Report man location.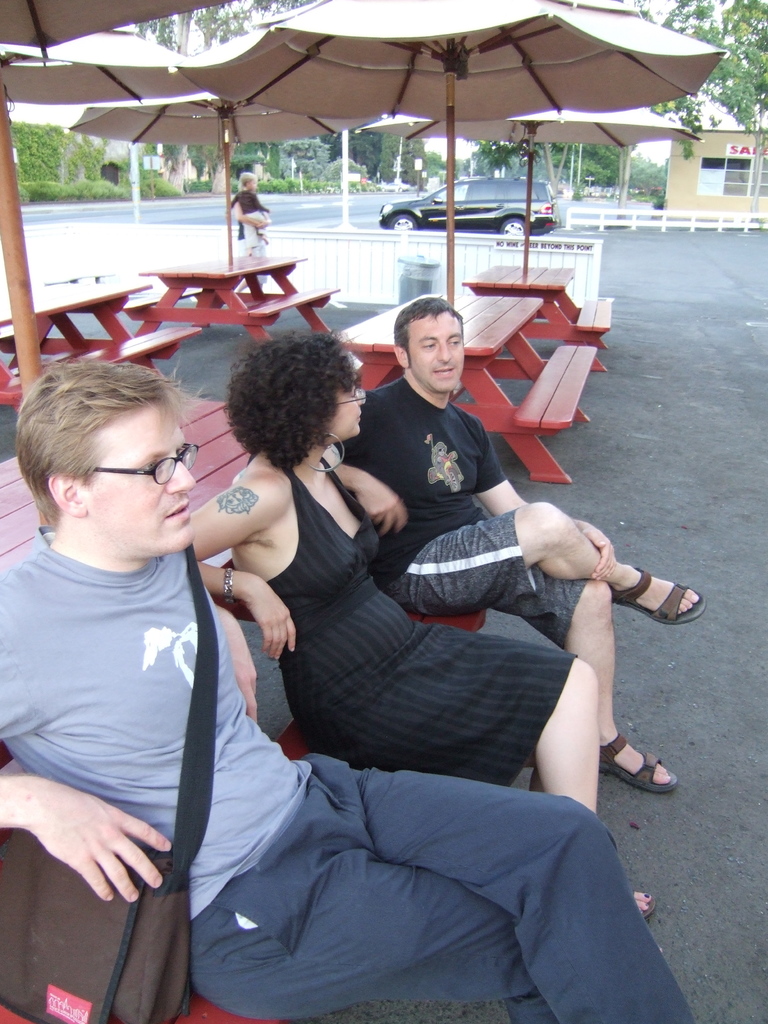
Report: select_region(331, 300, 700, 796).
